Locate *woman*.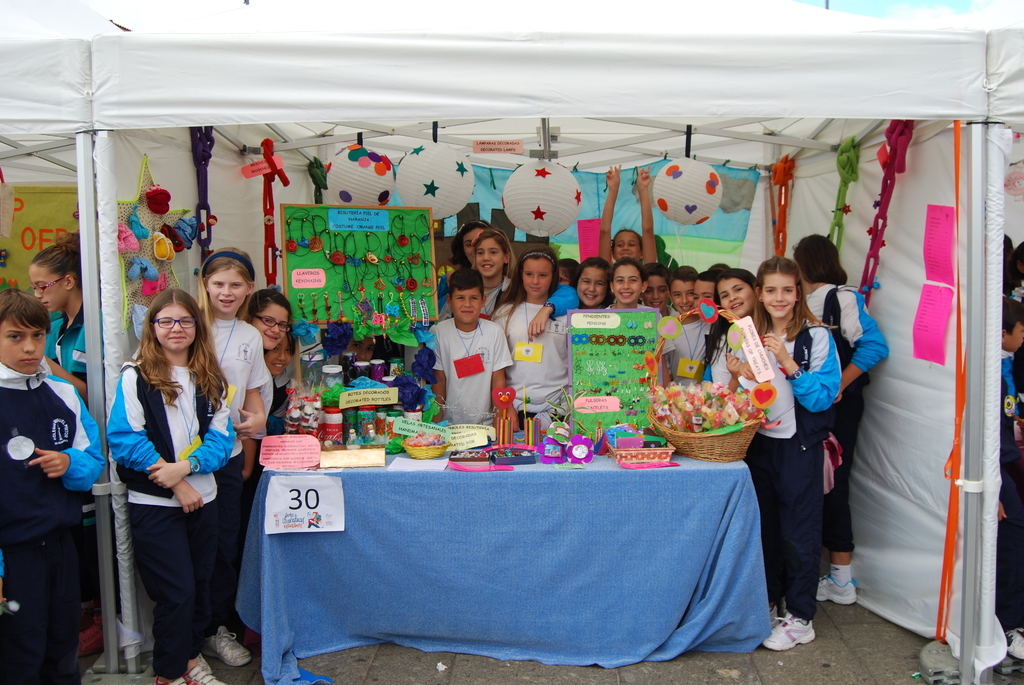
Bounding box: 99:273:230:684.
